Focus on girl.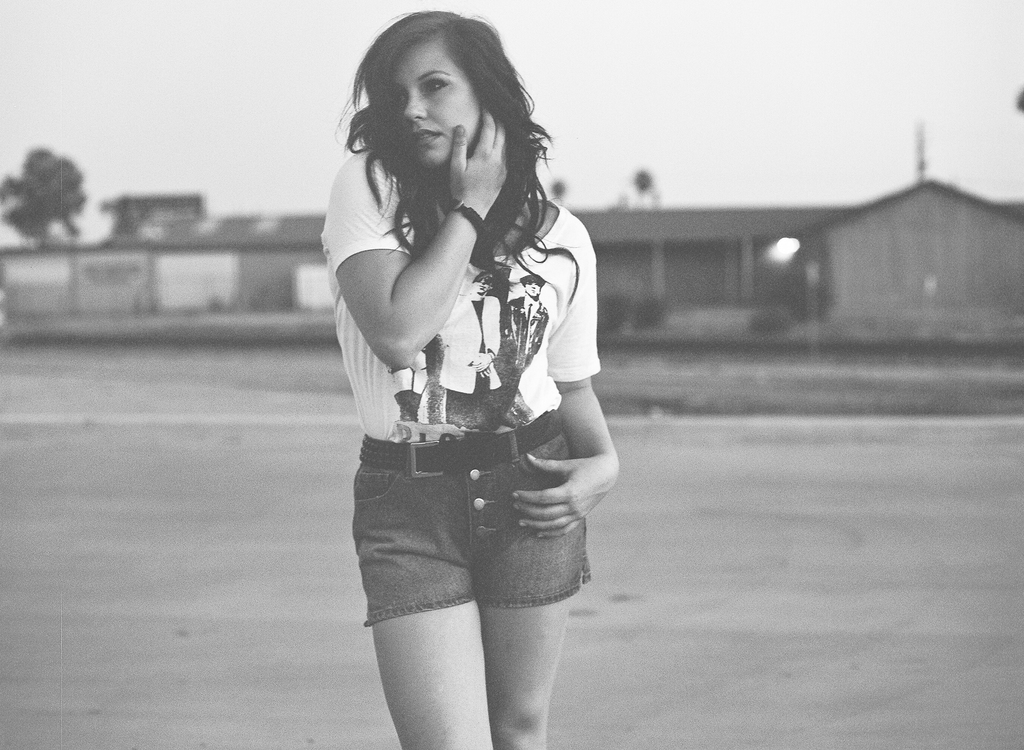
Focused at left=319, top=10, right=623, bottom=749.
